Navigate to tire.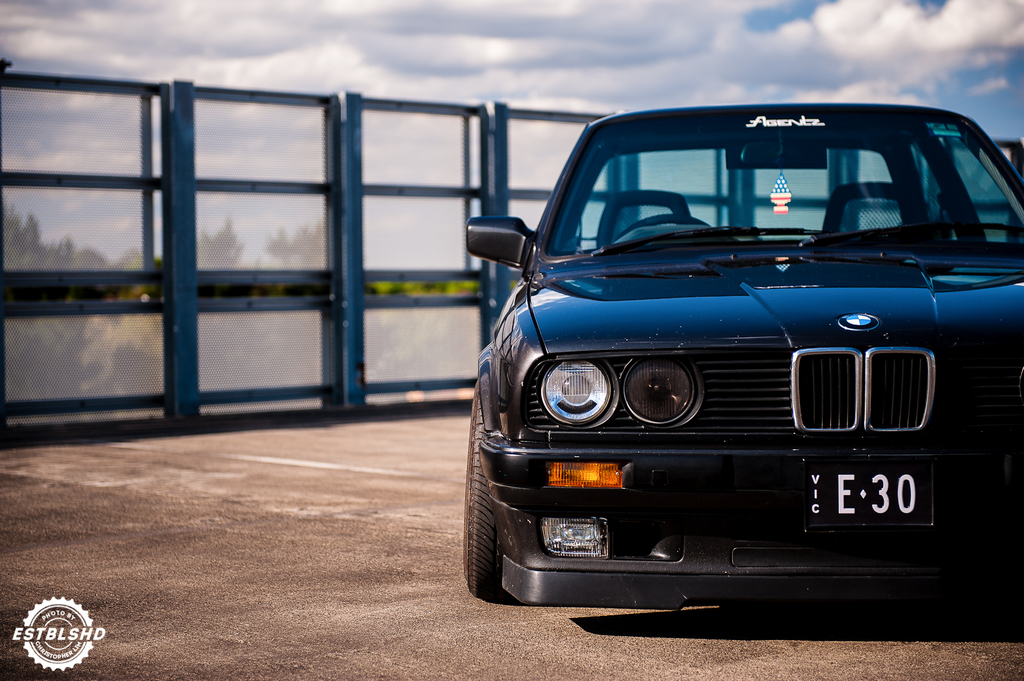
Navigation target: locate(463, 398, 499, 589).
